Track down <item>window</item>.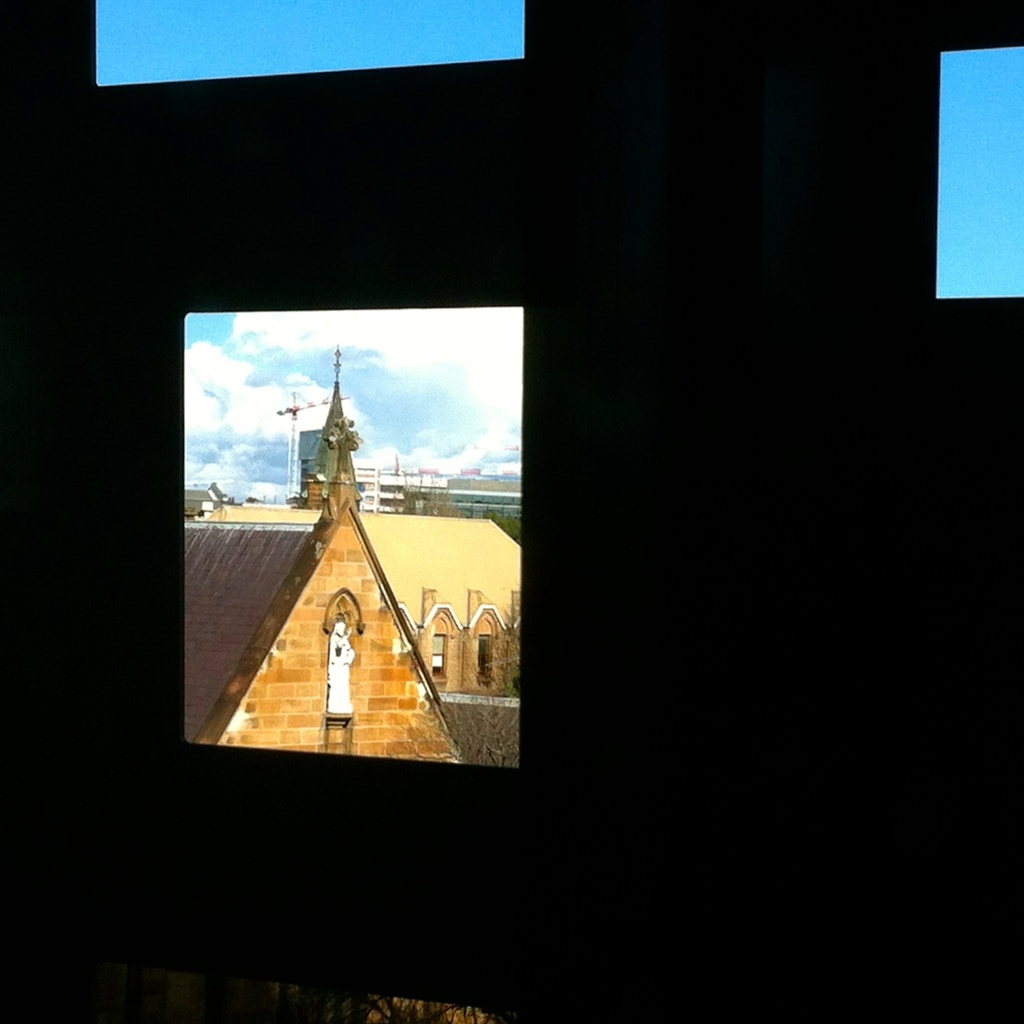
Tracked to [476, 621, 495, 680].
